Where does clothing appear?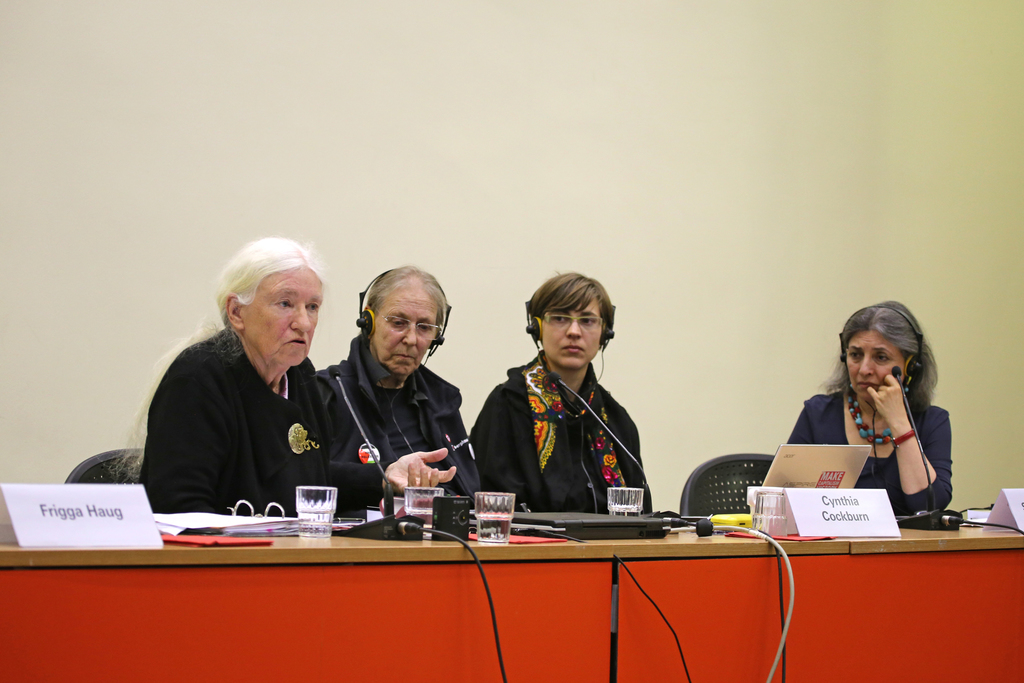
Appears at locate(316, 331, 483, 504).
